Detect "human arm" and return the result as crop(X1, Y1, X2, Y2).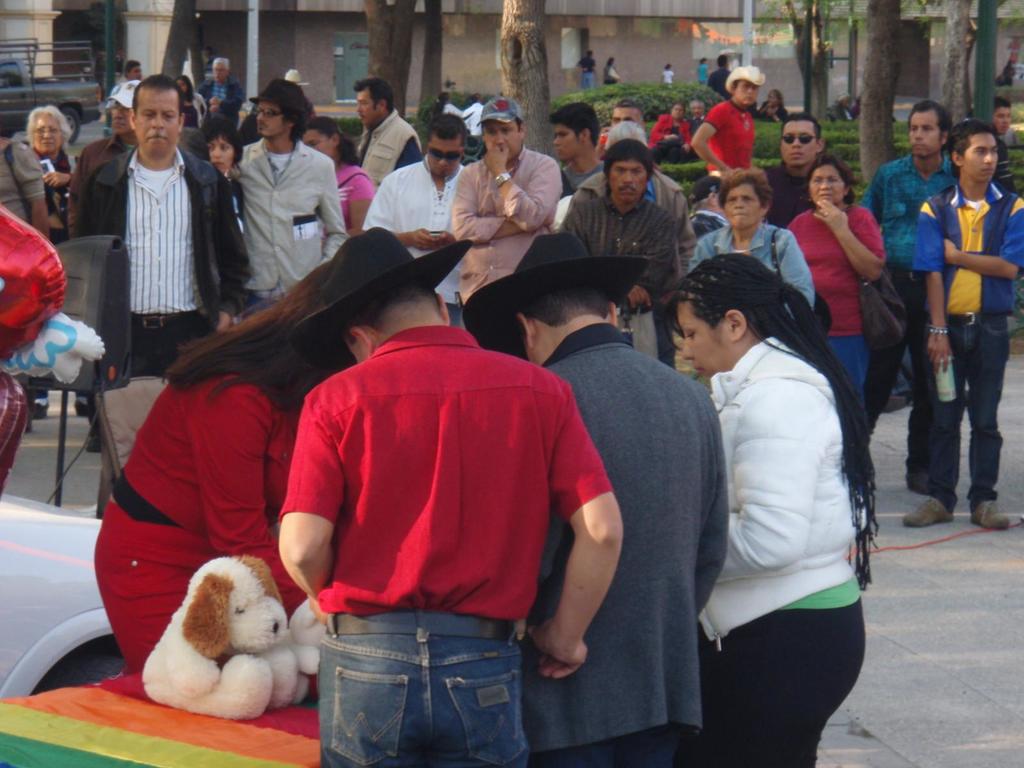
crop(45, 165, 75, 197).
